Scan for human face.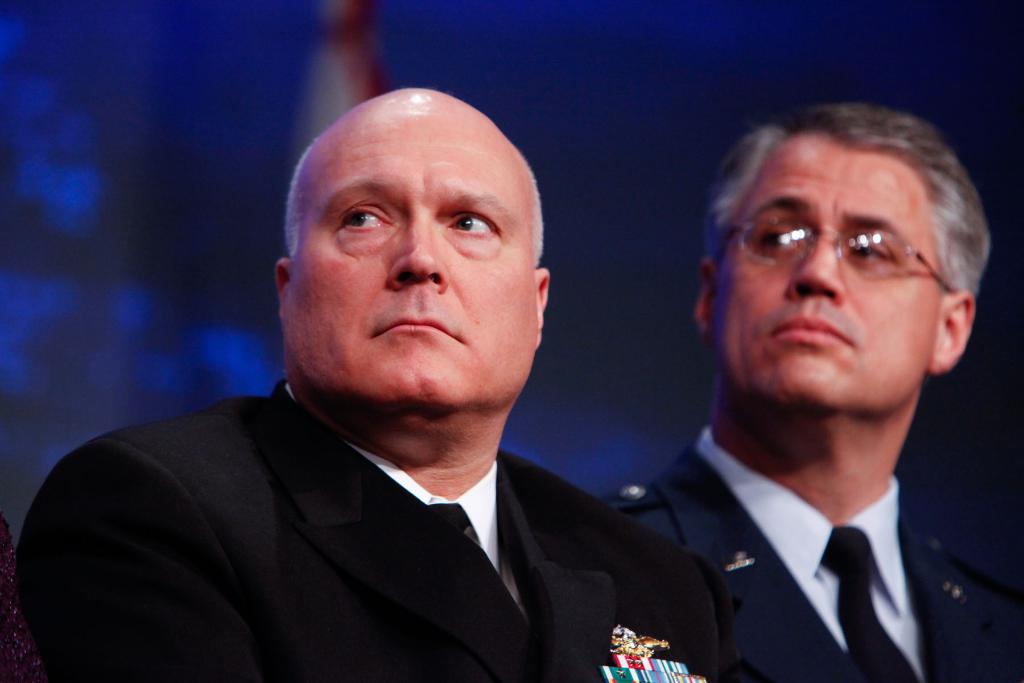
Scan result: locate(714, 143, 934, 414).
